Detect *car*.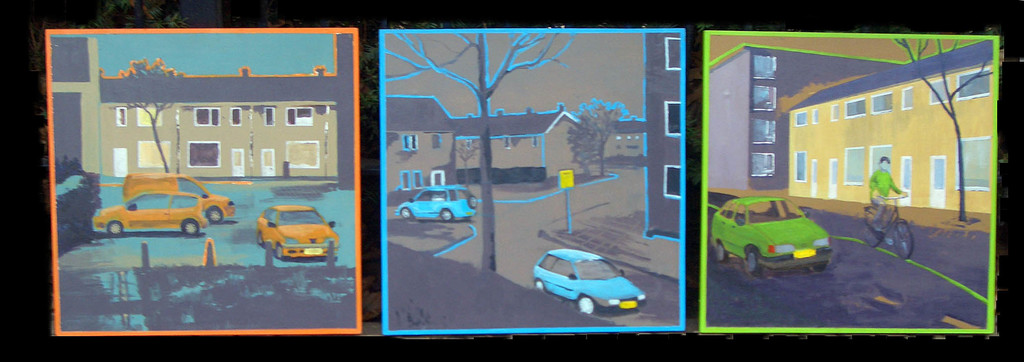
Detected at [left=92, top=193, right=210, bottom=238].
